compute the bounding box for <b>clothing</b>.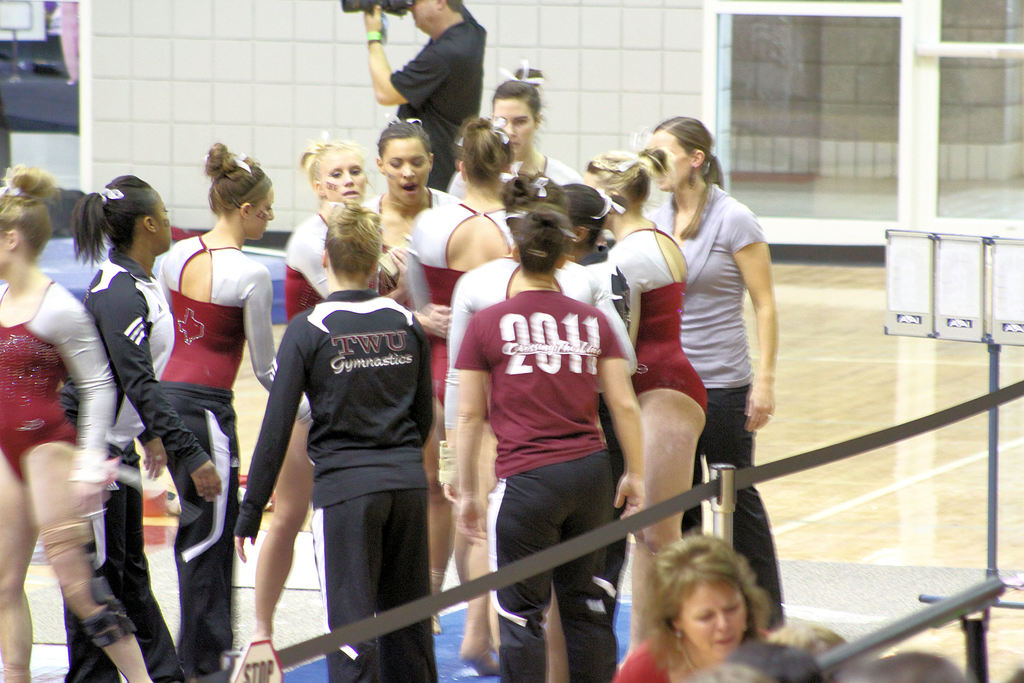
rect(0, 277, 115, 490).
